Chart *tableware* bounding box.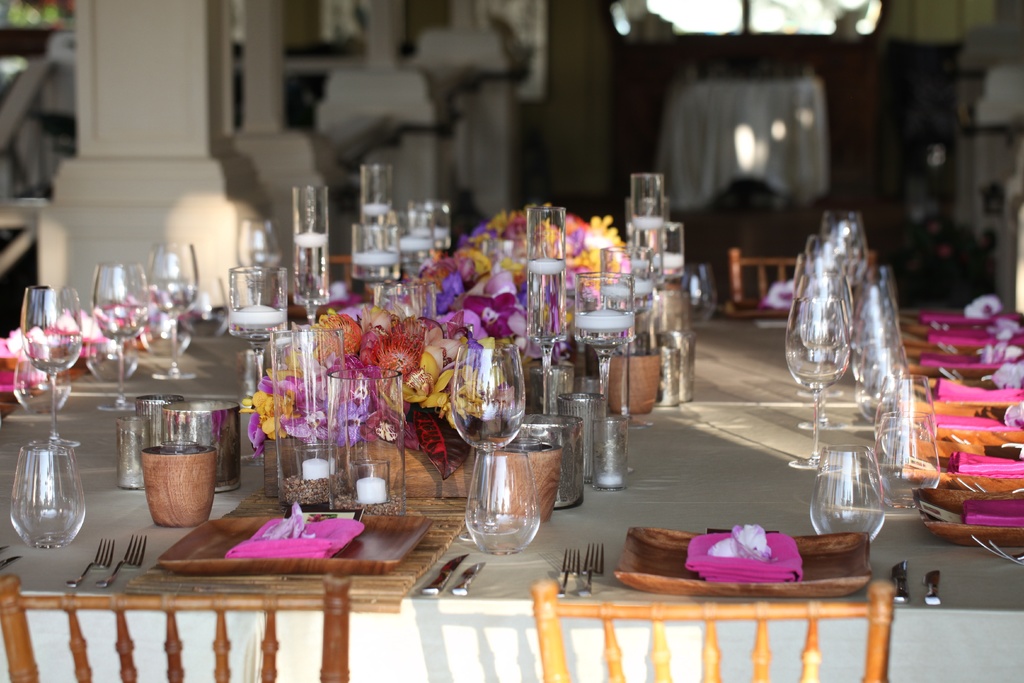
Charted: 463/448/540/559.
